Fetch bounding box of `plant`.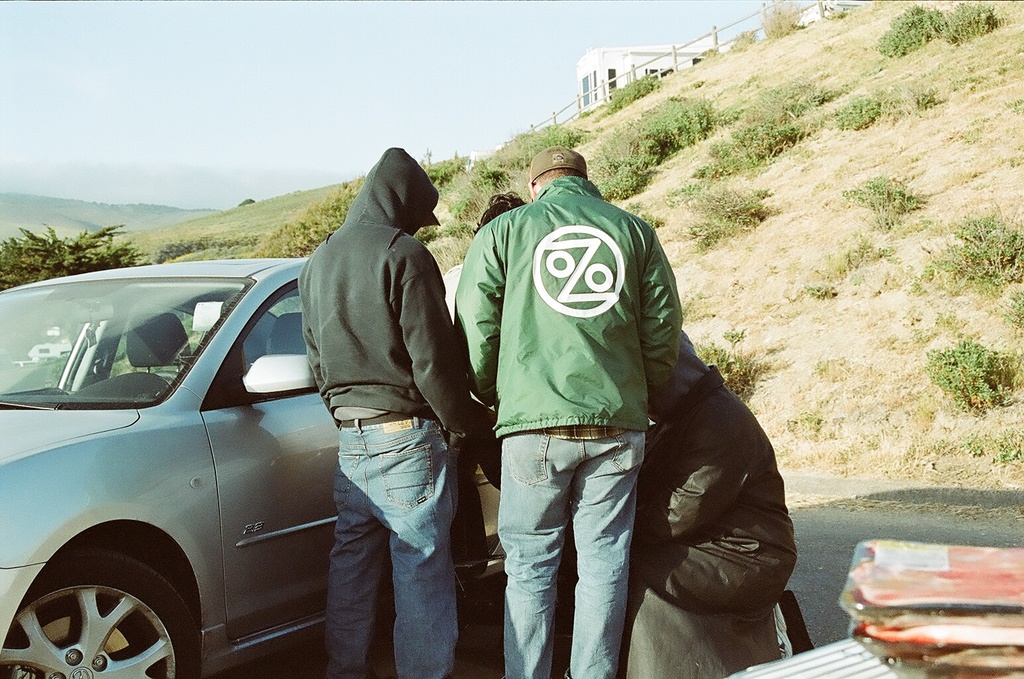
Bbox: crop(449, 165, 517, 226).
